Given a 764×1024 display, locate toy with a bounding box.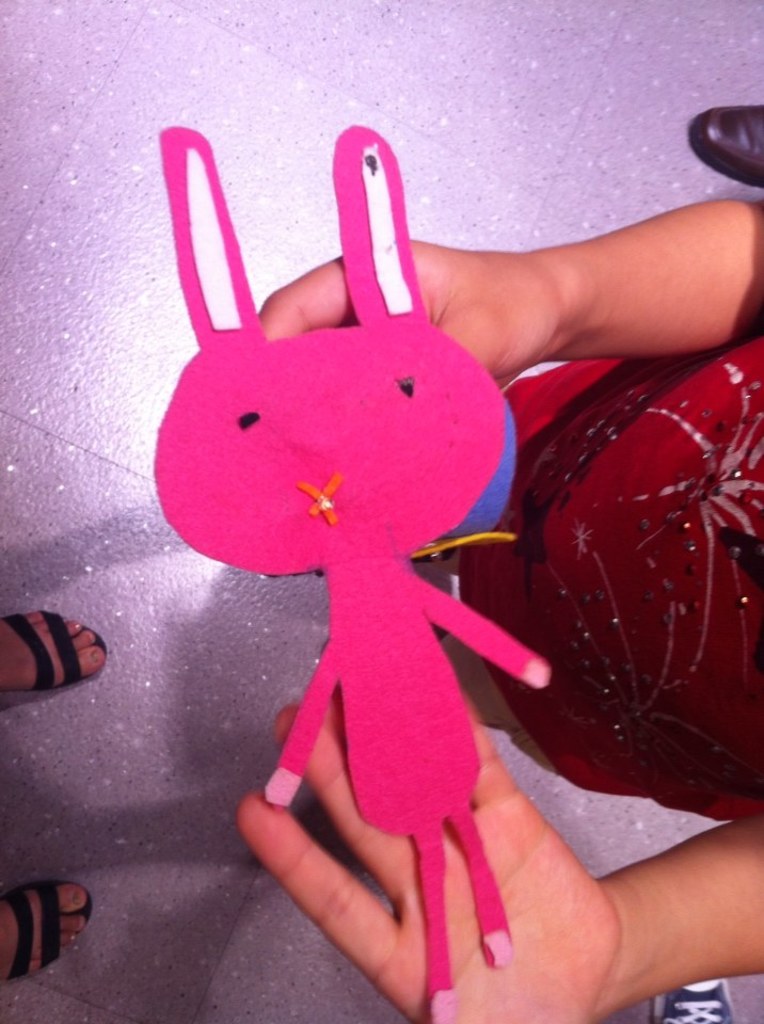
Located: l=148, t=144, r=569, b=927.
